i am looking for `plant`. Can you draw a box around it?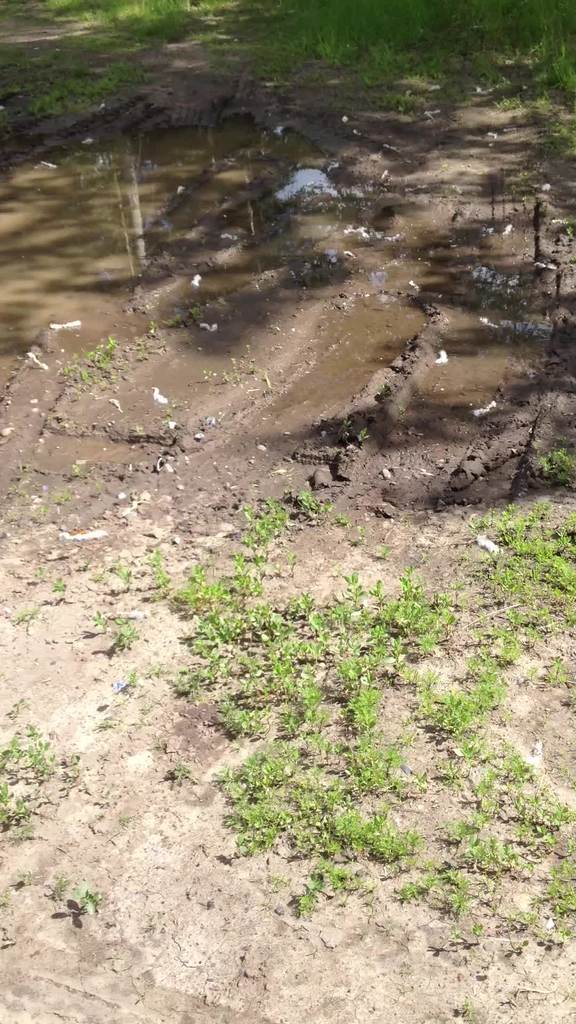
Sure, the bounding box is {"x1": 68, "y1": 883, "x2": 109, "y2": 914}.
